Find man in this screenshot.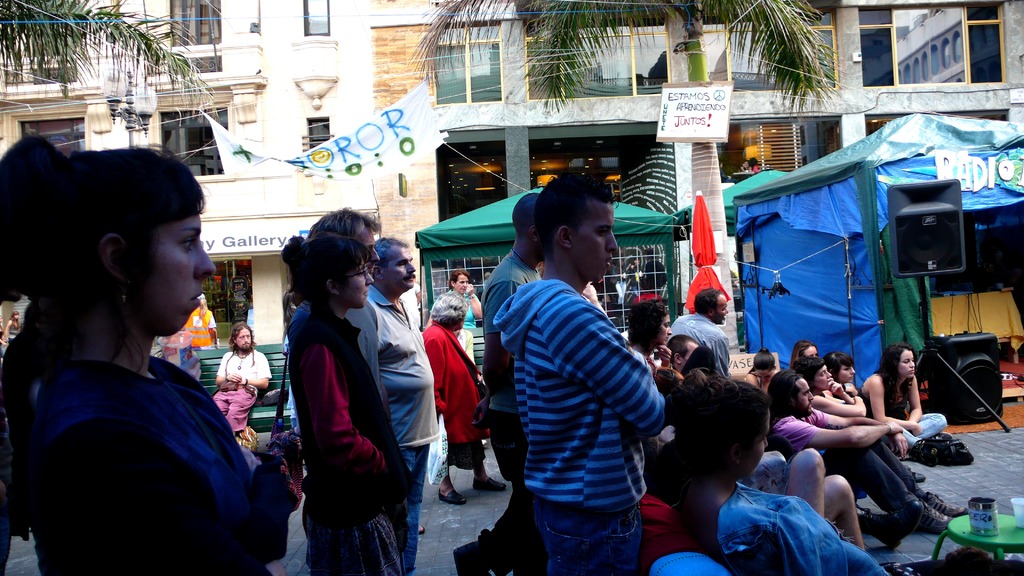
The bounding box for man is <box>208,323,276,443</box>.
